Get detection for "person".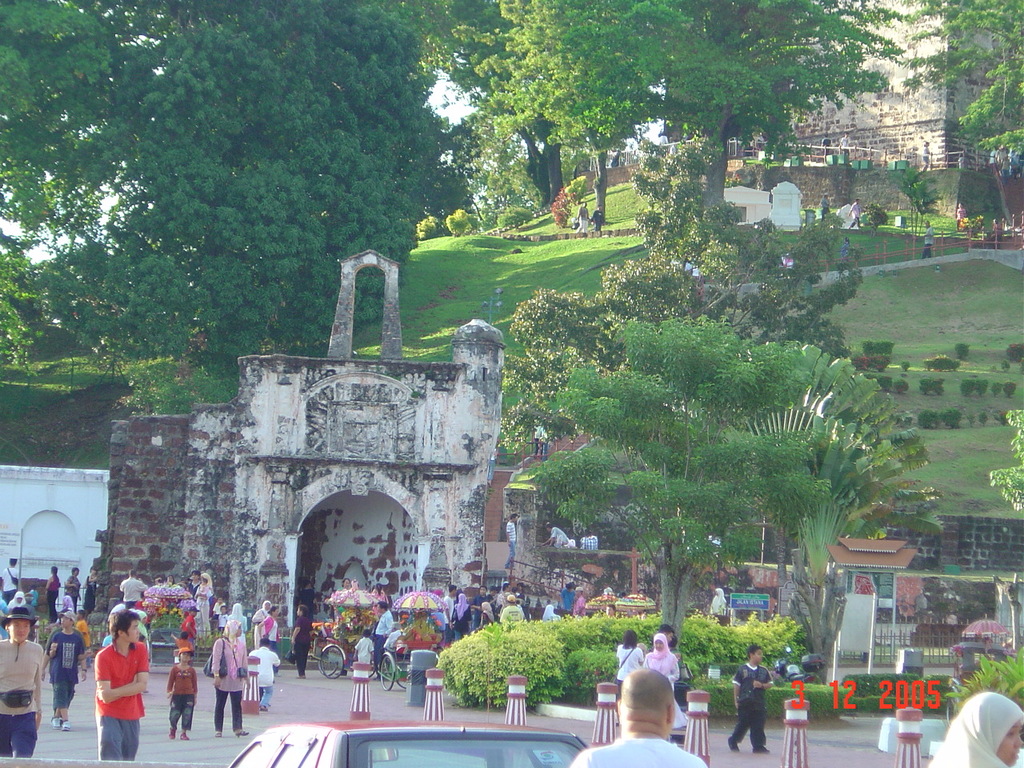
Detection: l=450, t=594, r=470, b=639.
